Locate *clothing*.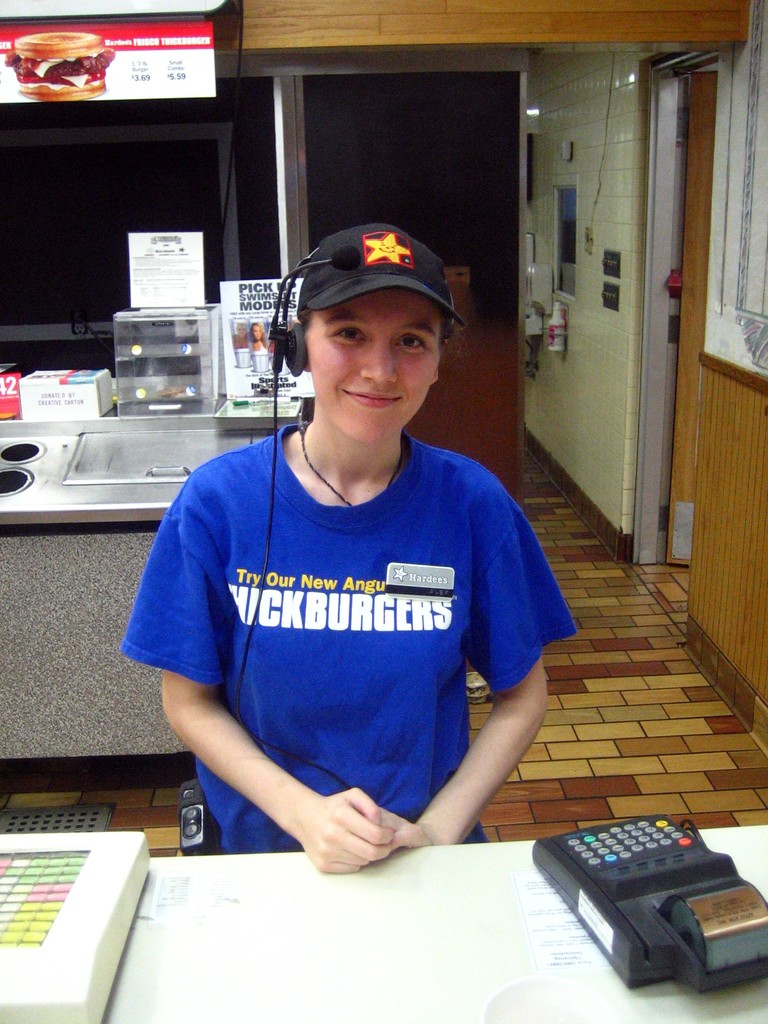
Bounding box: (left=288, top=212, right=477, bottom=317).
